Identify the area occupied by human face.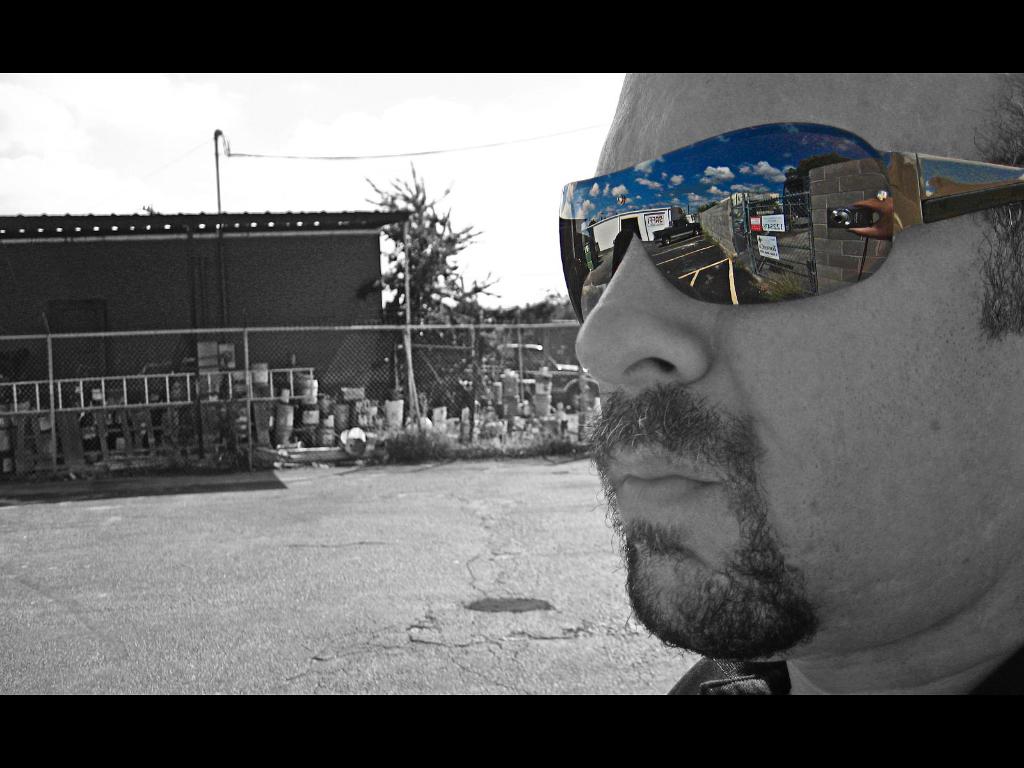
Area: BBox(578, 65, 1023, 638).
